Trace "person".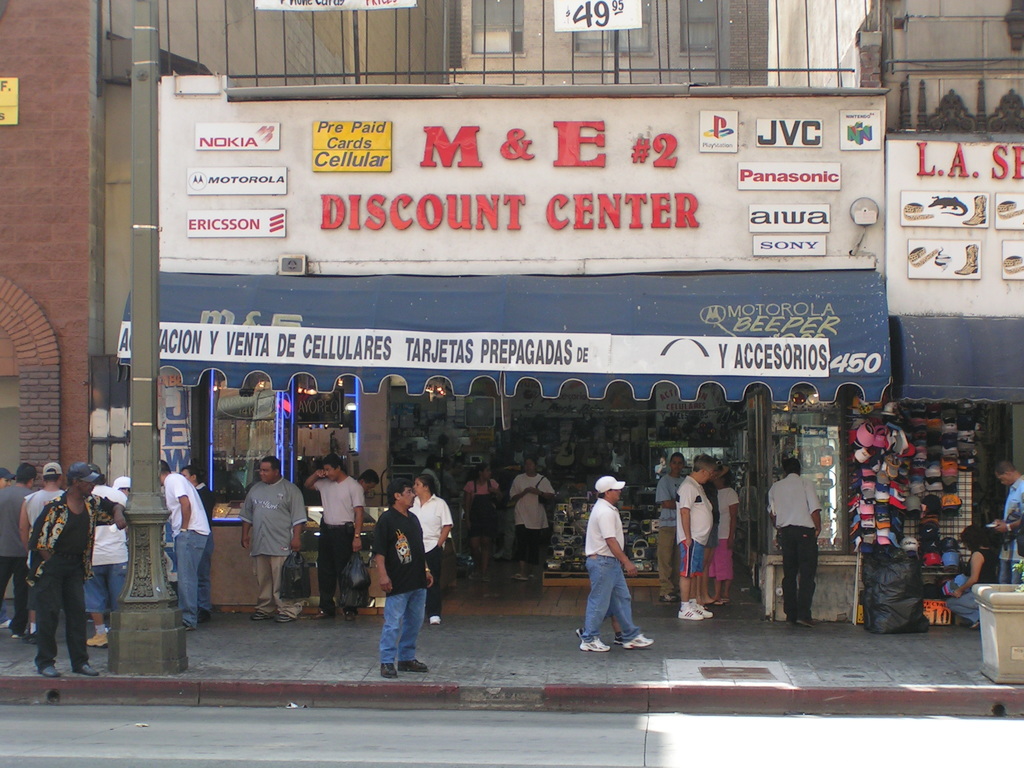
Traced to 574,476,660,666.
